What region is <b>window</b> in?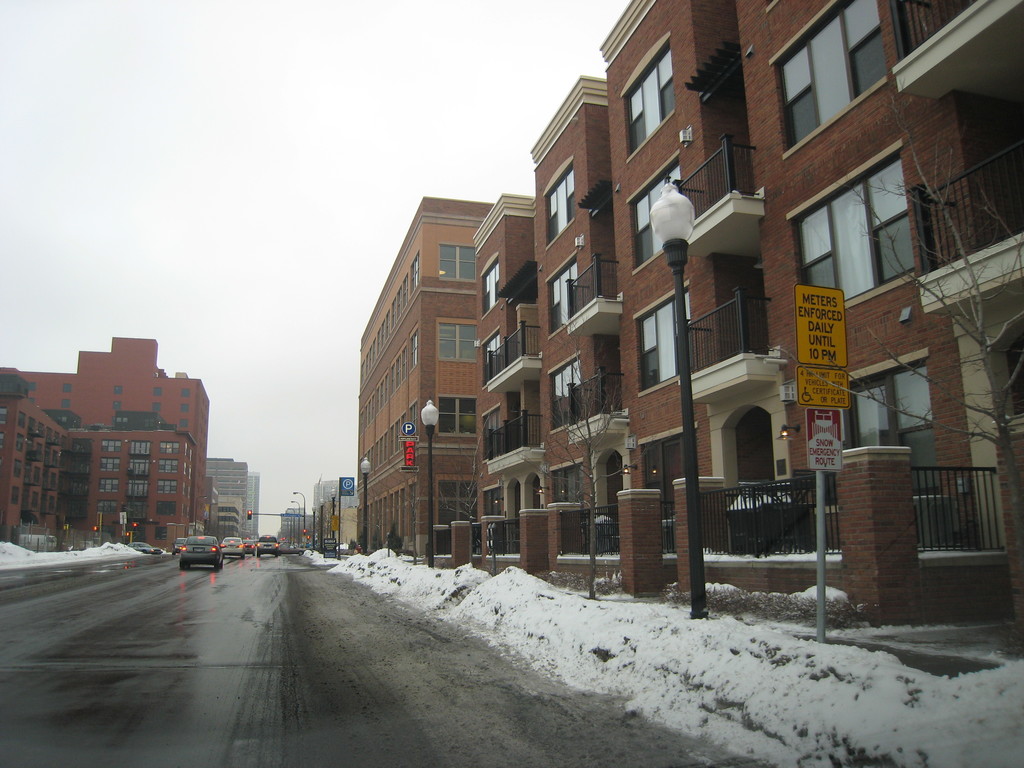
bbox=[153, 401, 159, 414].
